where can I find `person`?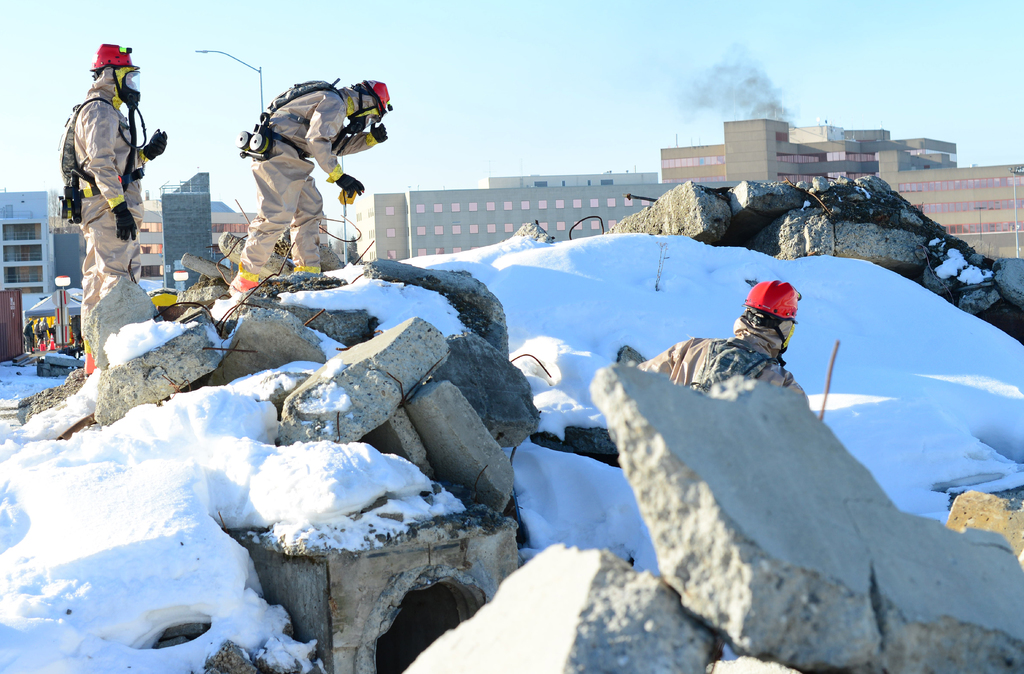
You can find it at {"x1": 634, "y1": 277, "x2": 808, "y2": 405}.
